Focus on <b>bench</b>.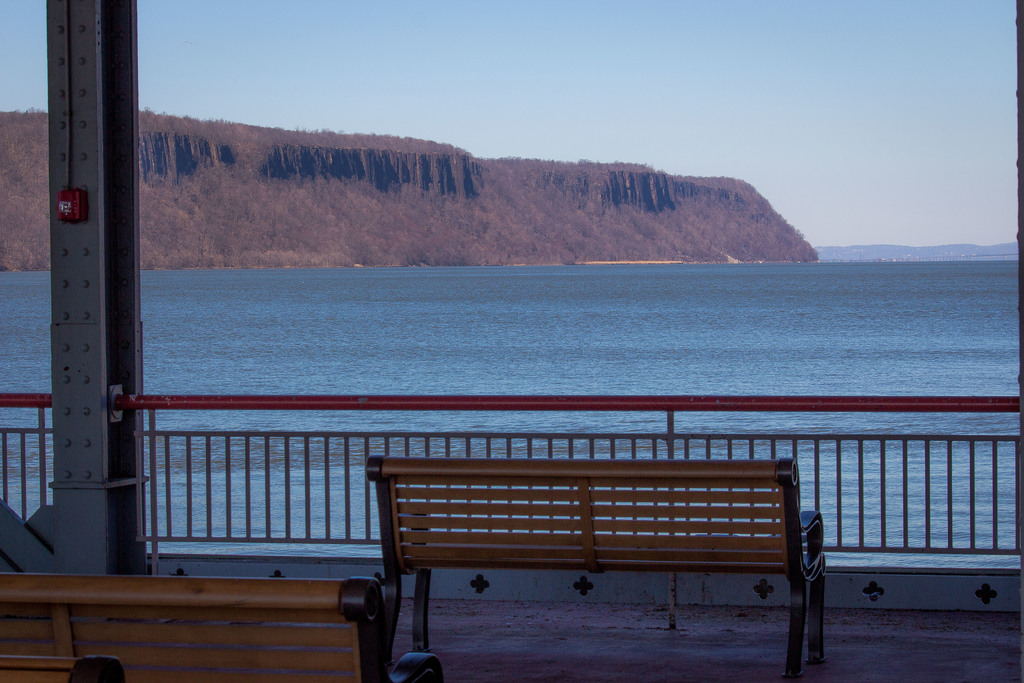
Focused at {"x1": 0, "y1": 582, "x2": 469, "y2": 682}.
